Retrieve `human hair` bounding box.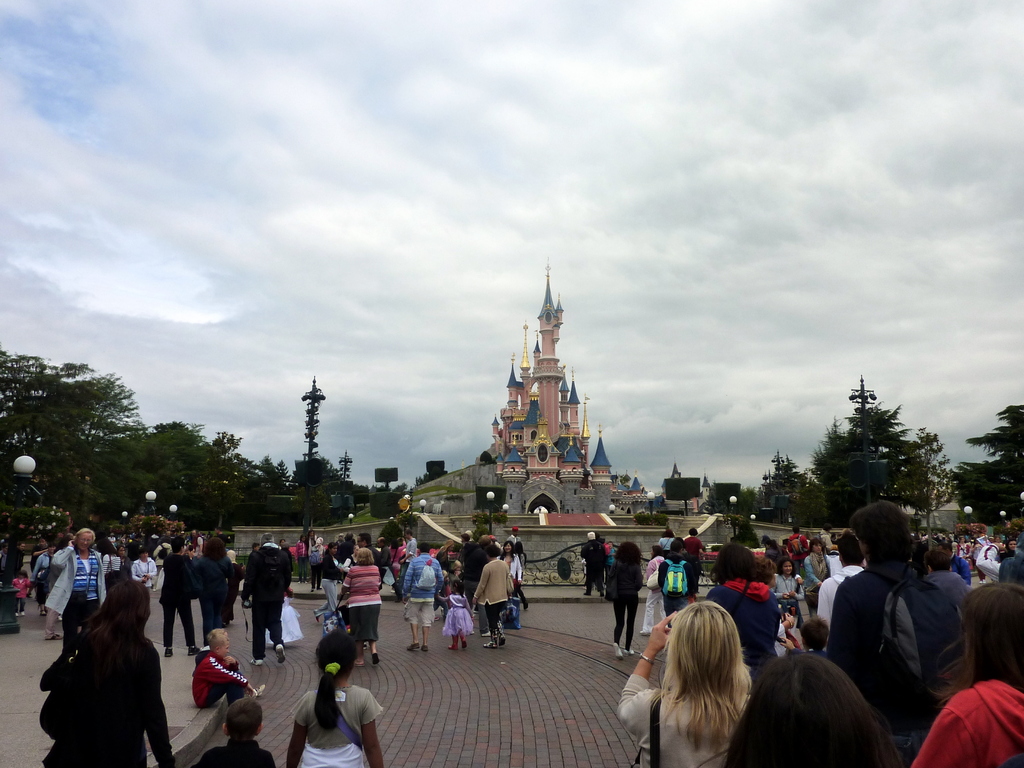
Bounding box: left=171, top=535, right=186, bottom=552.
